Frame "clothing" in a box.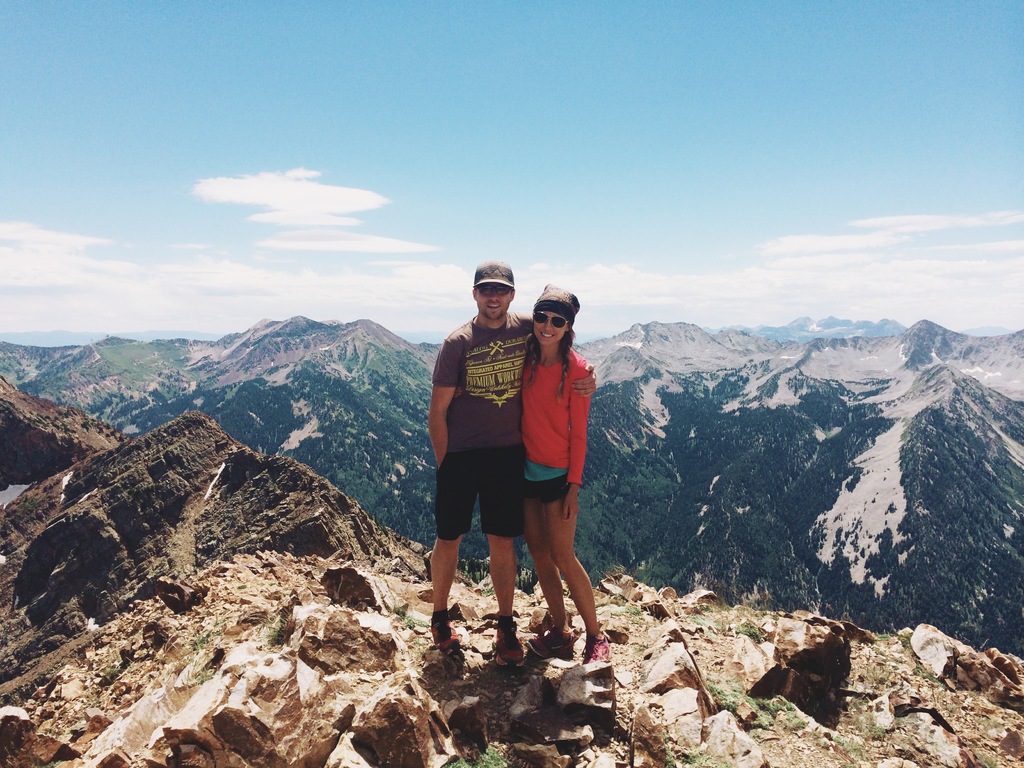
522:340:591:513.
